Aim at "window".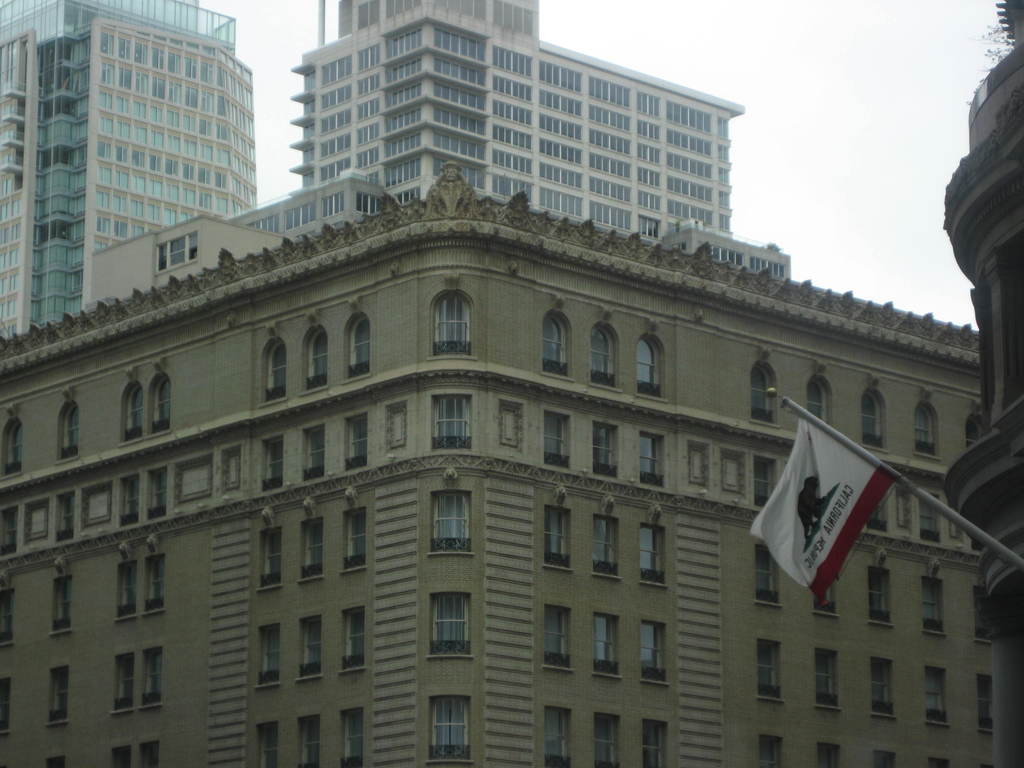
Aimed at 341,504,369,571.
